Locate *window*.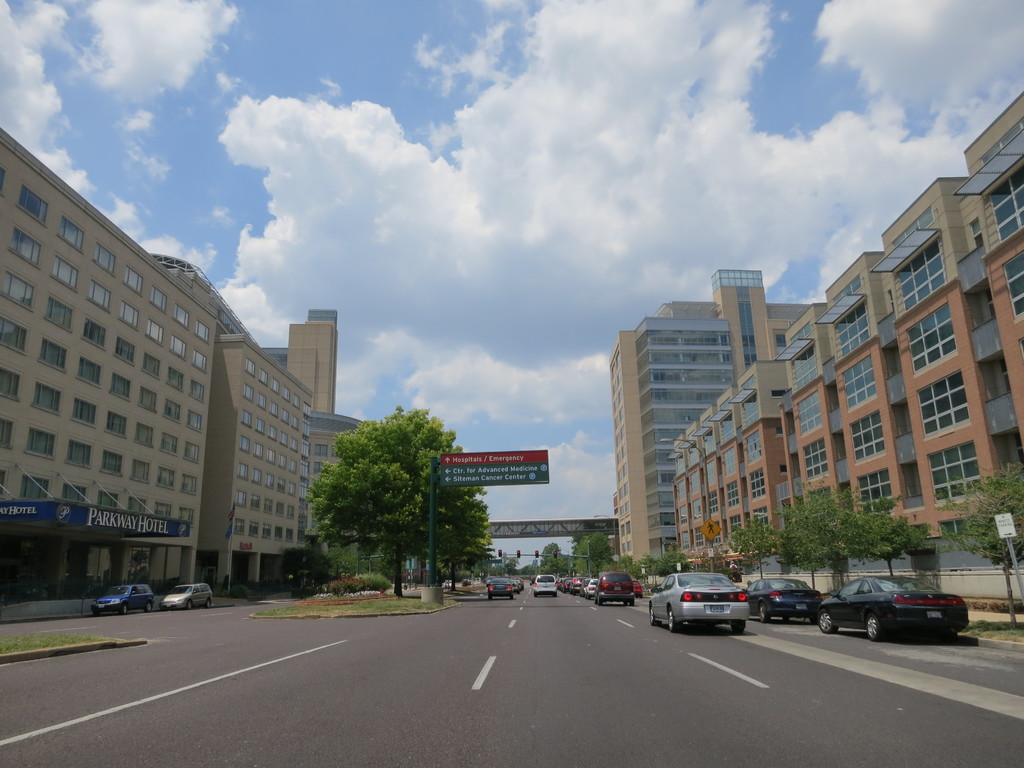
Bounding box: [left=242, top=464, right=251, bottom=483].
